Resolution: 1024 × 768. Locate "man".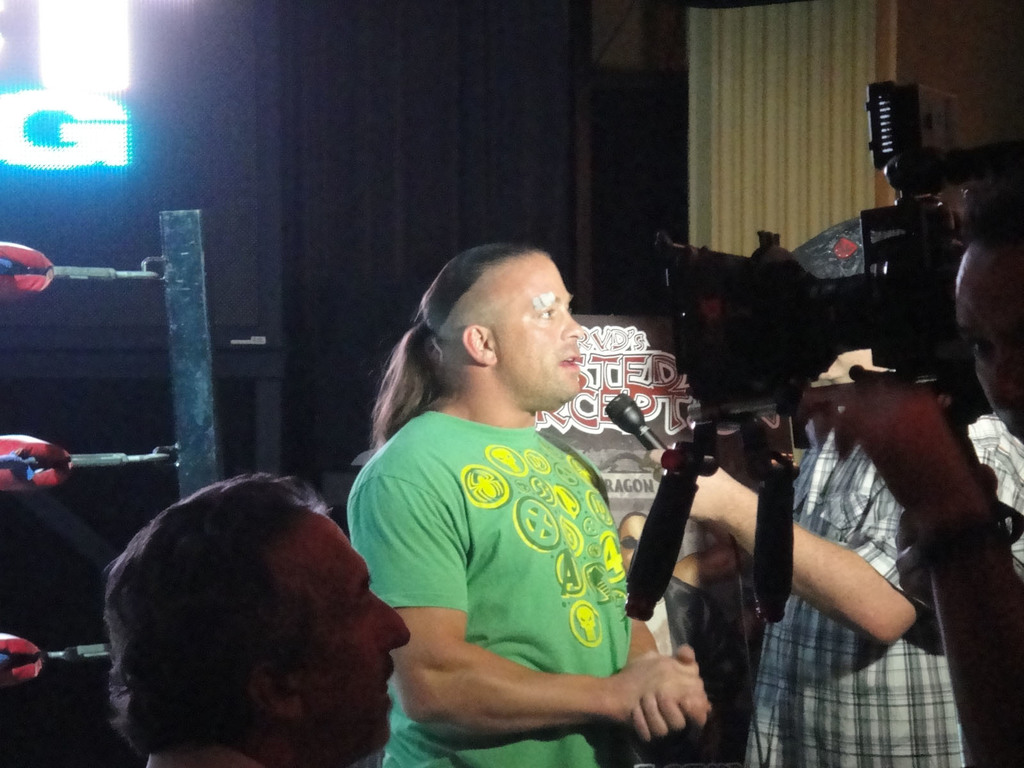
301 219 726 767.
